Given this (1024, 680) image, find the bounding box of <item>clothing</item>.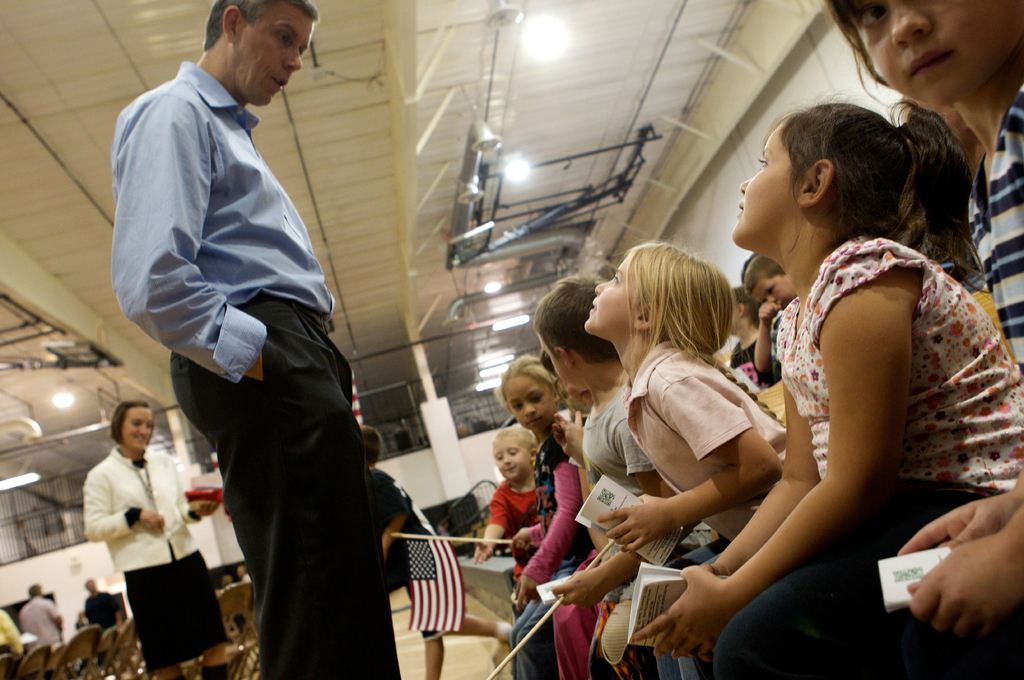
l=615, t=330, r=792, b=679.
